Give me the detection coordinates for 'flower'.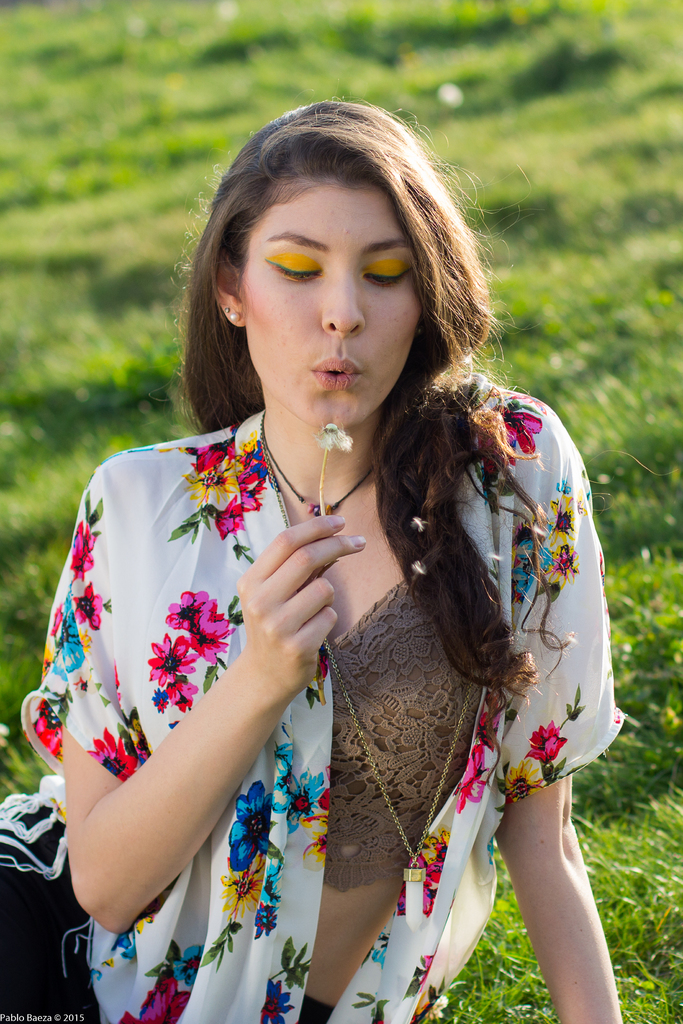
box=[260, 973, 293, 1022].
